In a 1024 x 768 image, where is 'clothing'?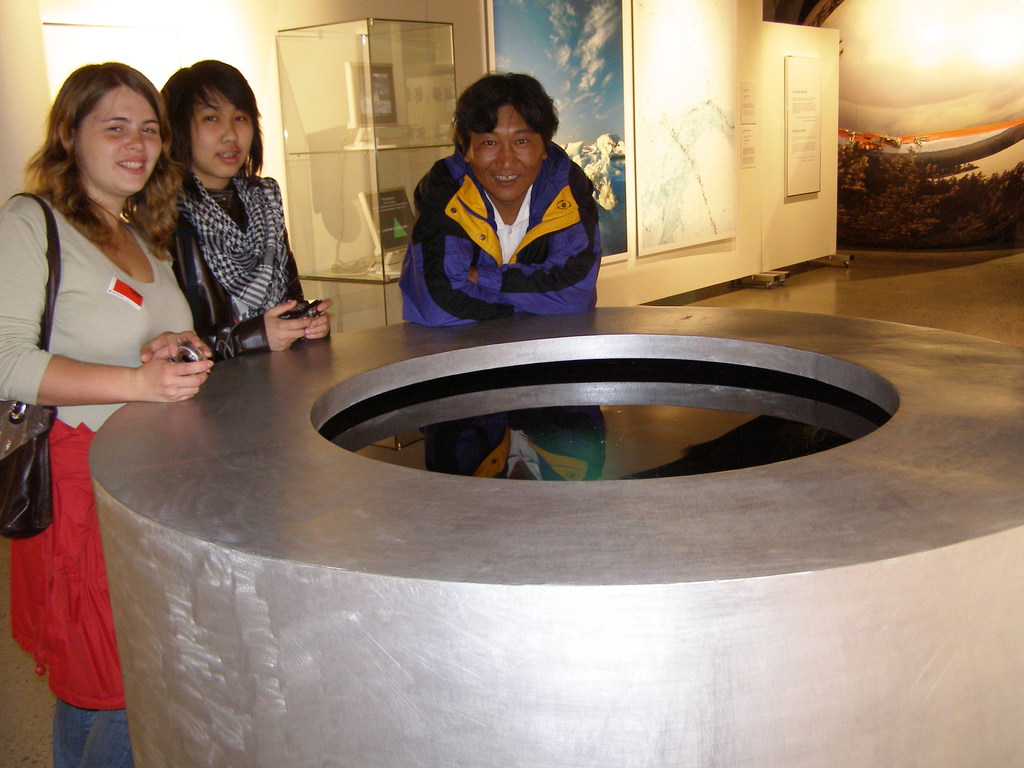
(400,127,630,490).
